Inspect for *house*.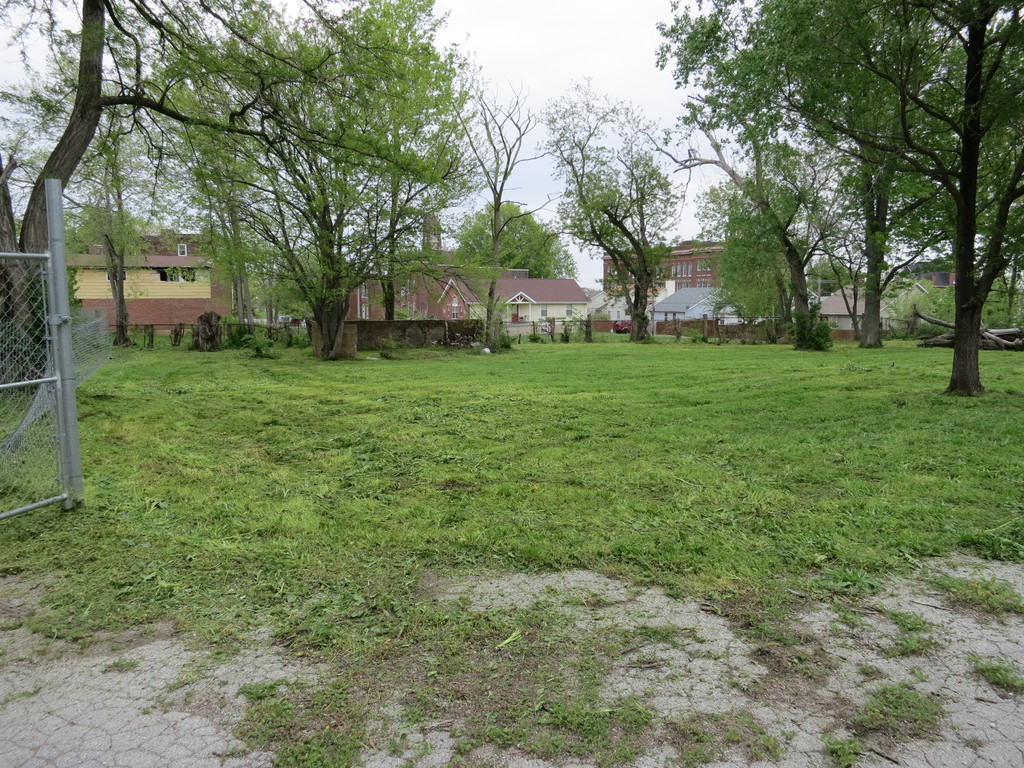
Inspection: 67, 228, 234, 336.
